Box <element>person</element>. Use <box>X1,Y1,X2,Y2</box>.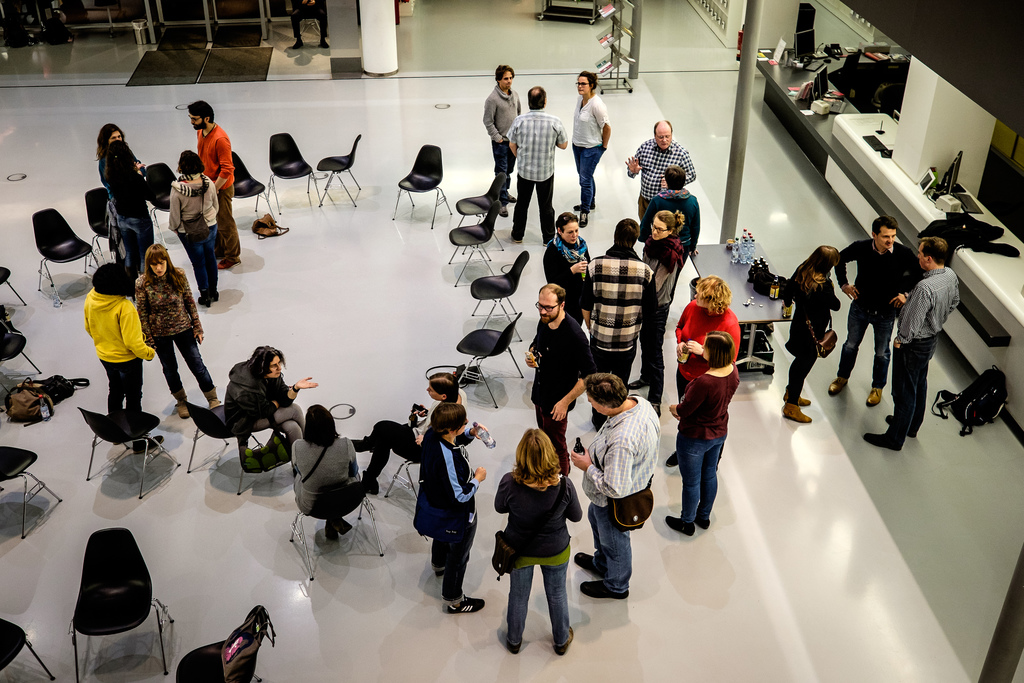
<box>579,215,660,425</box>.
